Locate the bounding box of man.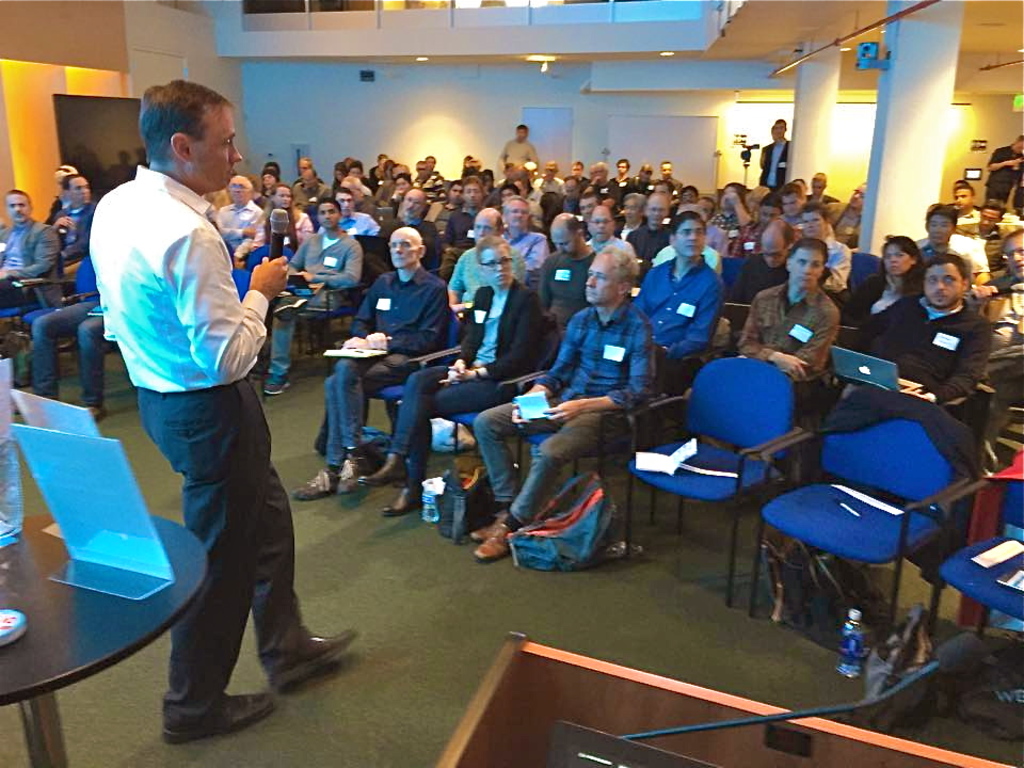
Bounding box: l=775, t=183, r=815, b=222.
